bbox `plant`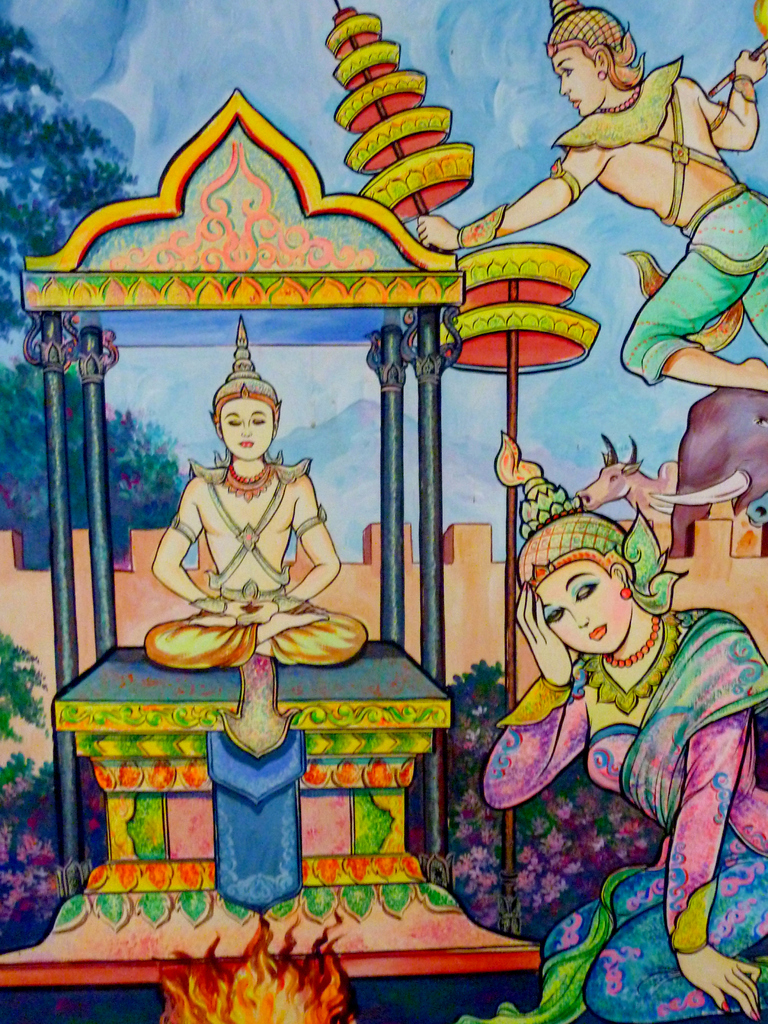
<region>36, 767, 64, 790</region>
